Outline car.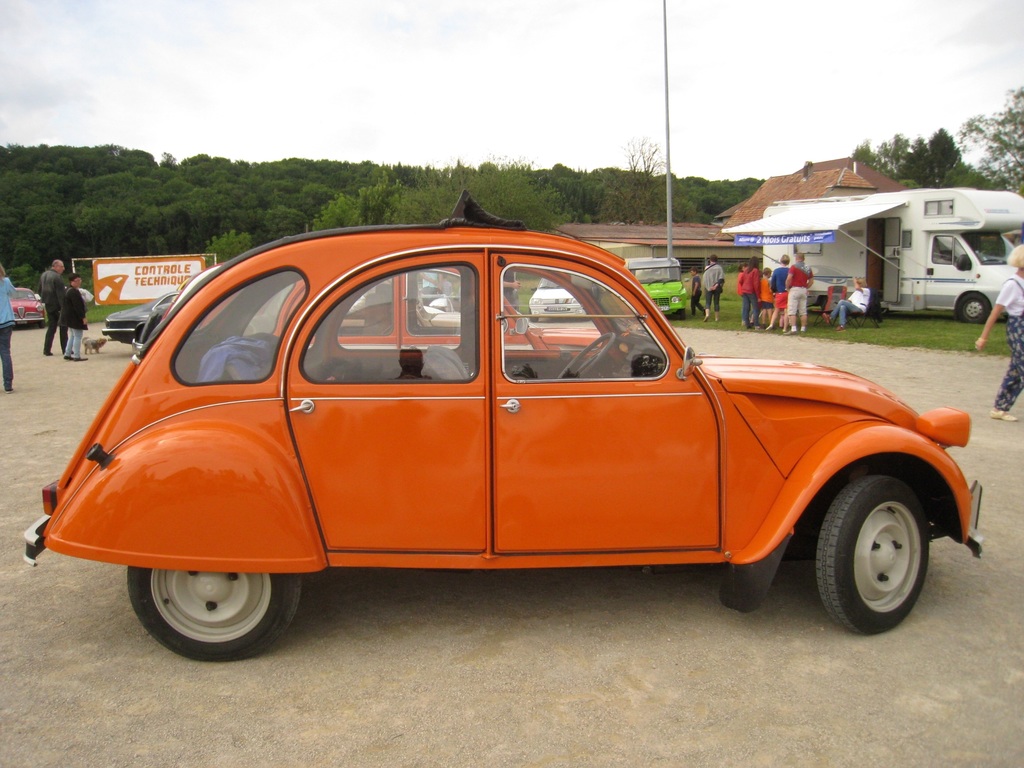
Outline: 102 292 176 351.
